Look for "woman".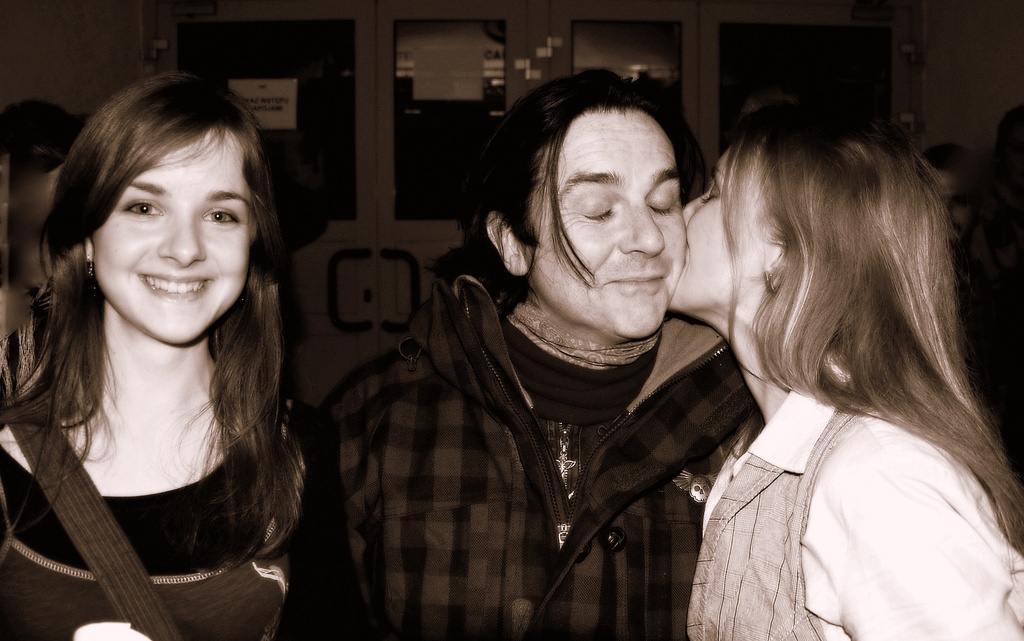
Found: (626, 76, 1023, 640).
